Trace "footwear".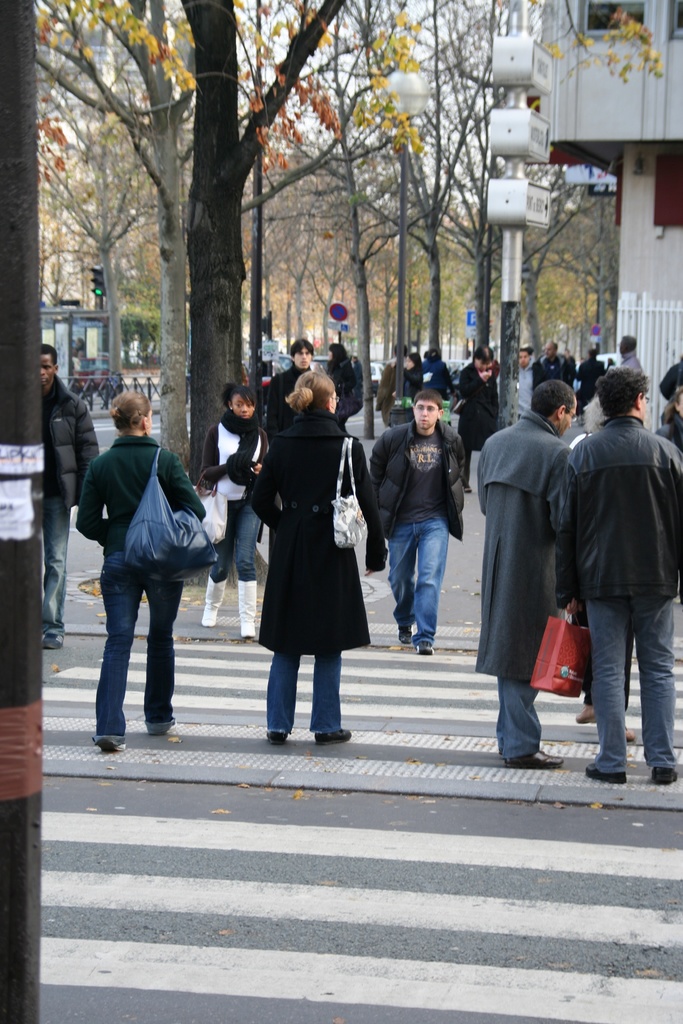
Traced to crop(44, 634, 69, 650).
